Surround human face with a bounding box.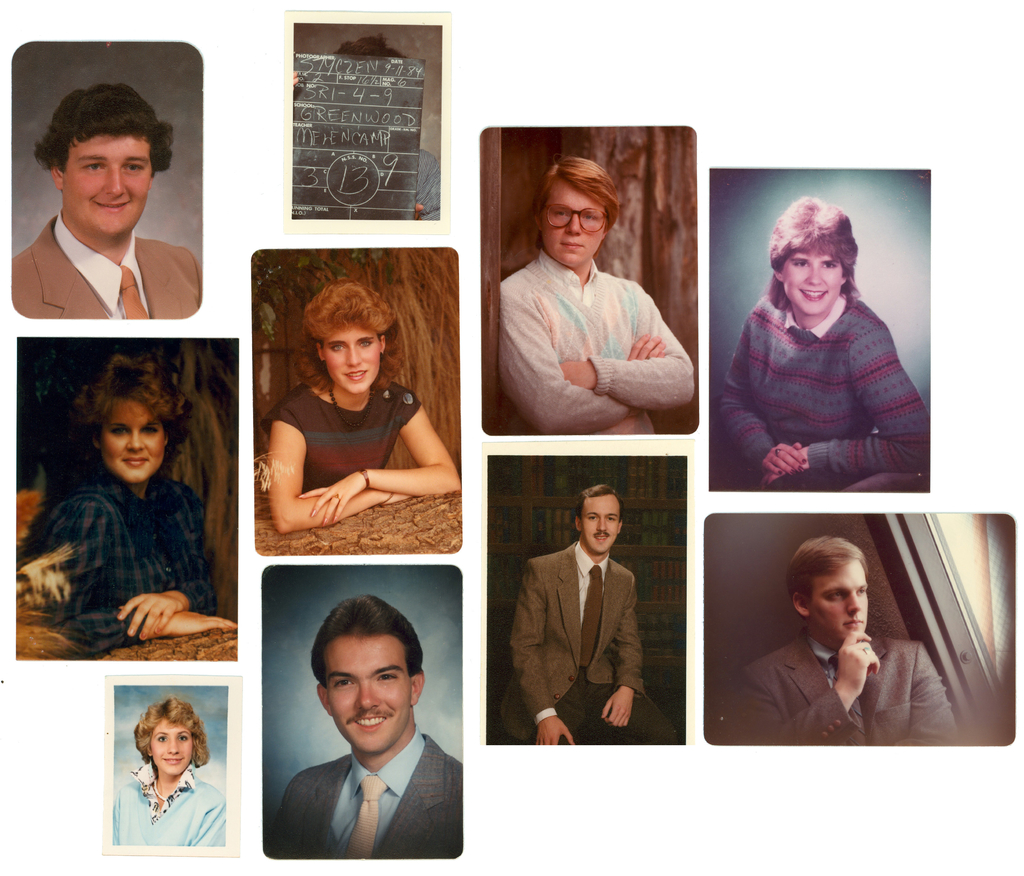
(784, 248, 838, 312).
